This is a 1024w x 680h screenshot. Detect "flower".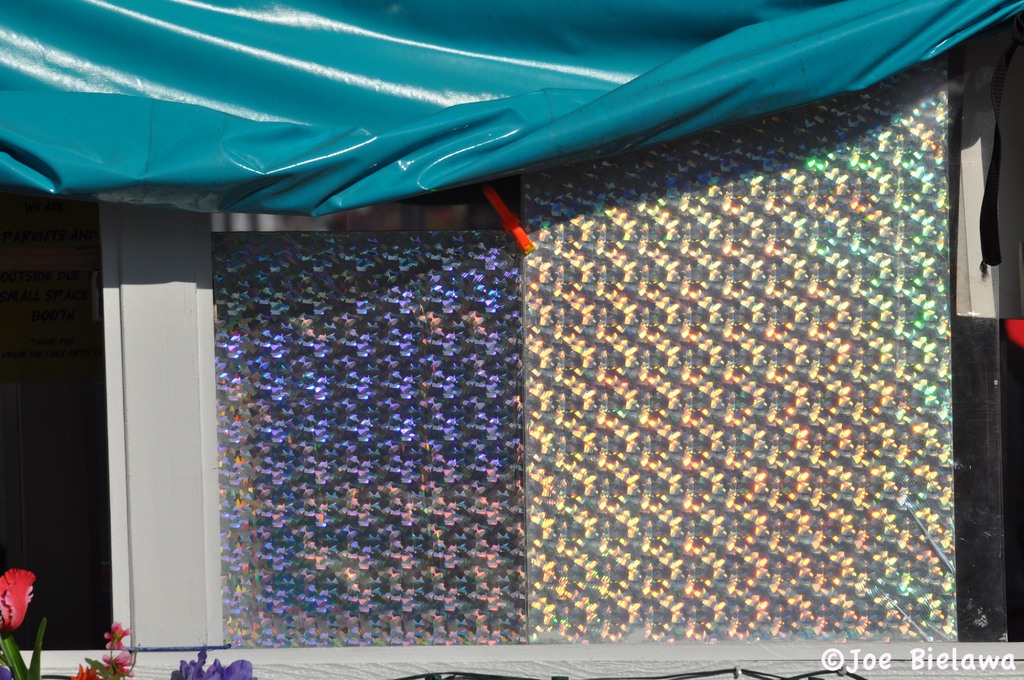
0 569 37 638.
